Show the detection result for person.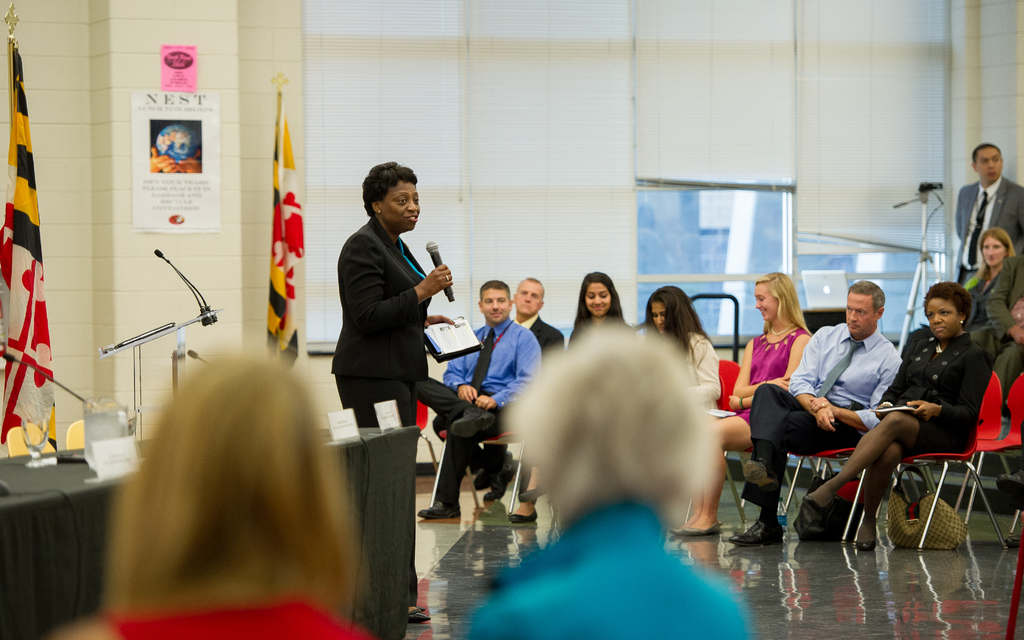
<bbox>627, 277, 727, 415</bbox>.
